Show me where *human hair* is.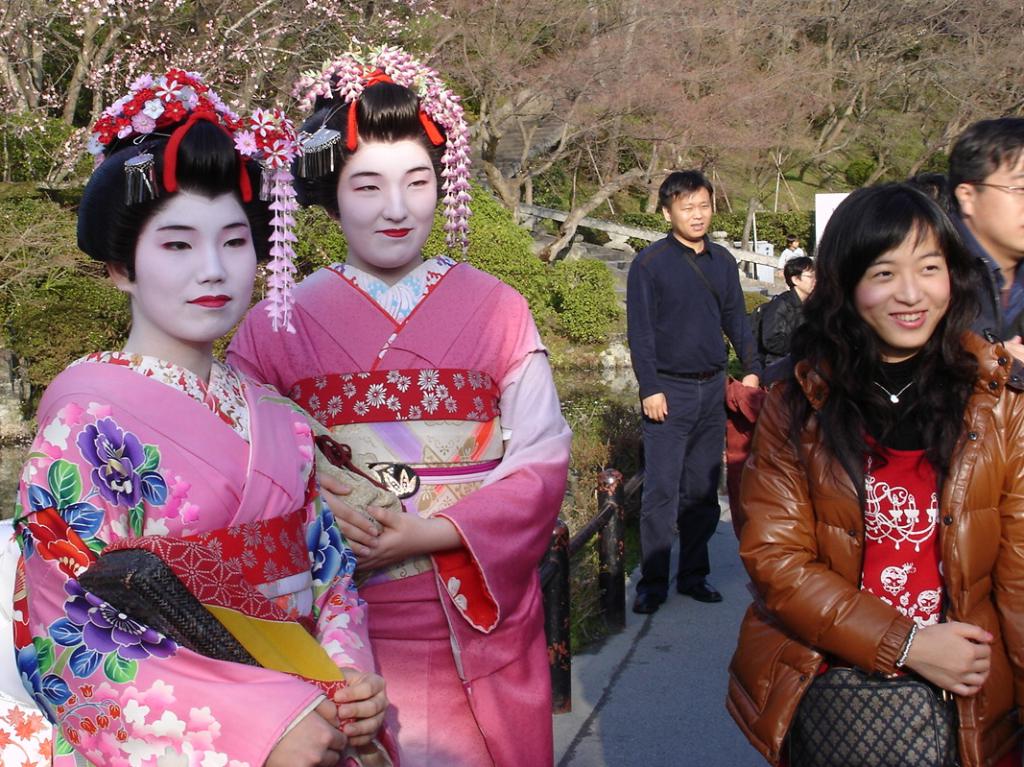
*human hair* is at region(658, 170, 720, 205).
